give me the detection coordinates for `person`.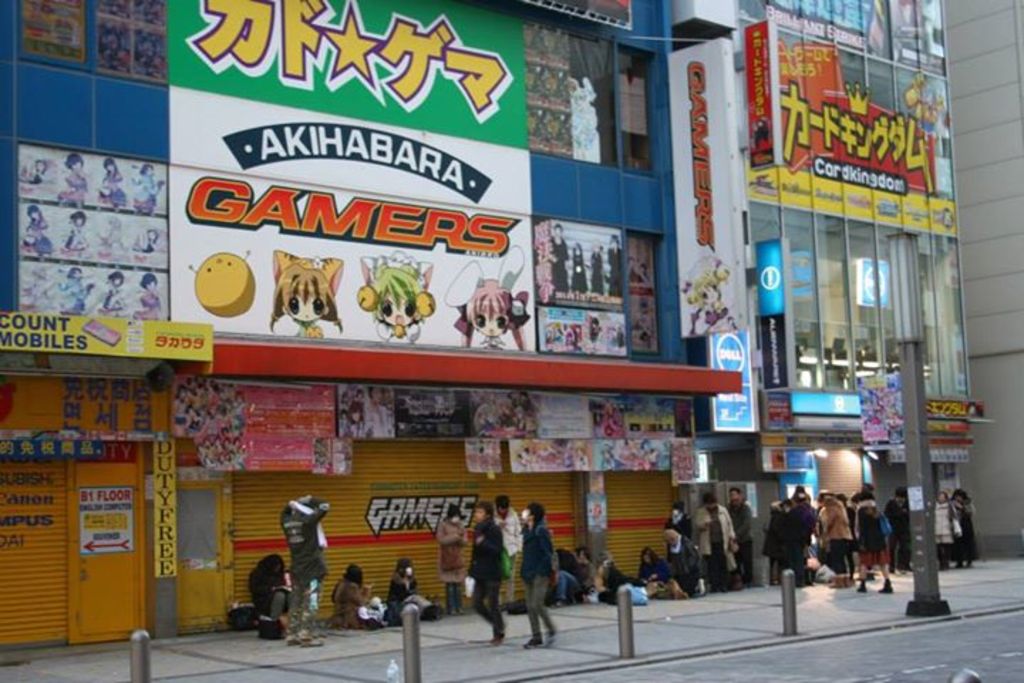
select_region(949, 484, 973, 569).
